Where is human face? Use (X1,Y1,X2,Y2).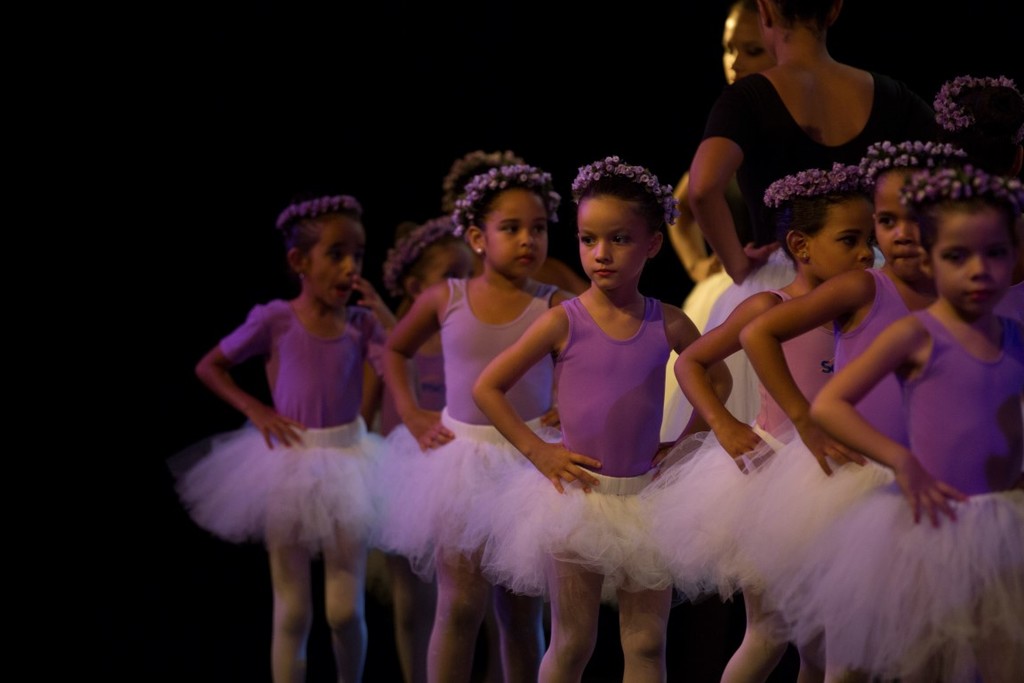
(306,216,363,309).
